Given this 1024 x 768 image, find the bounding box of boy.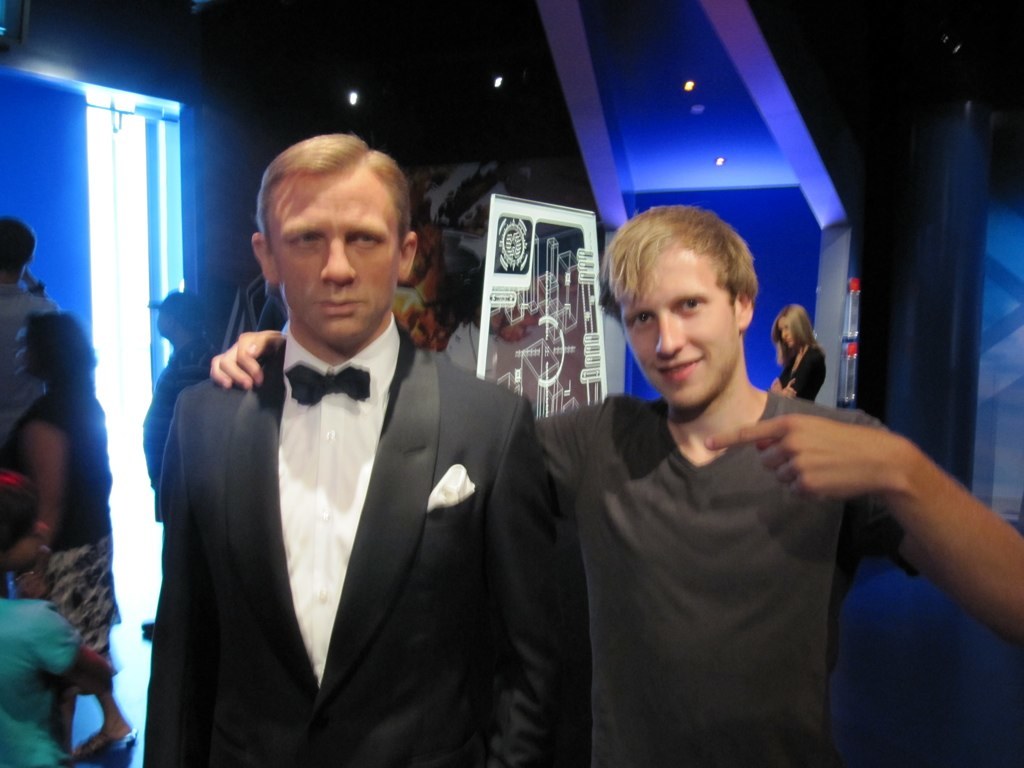
<box>206,204,1023,767</box>.
